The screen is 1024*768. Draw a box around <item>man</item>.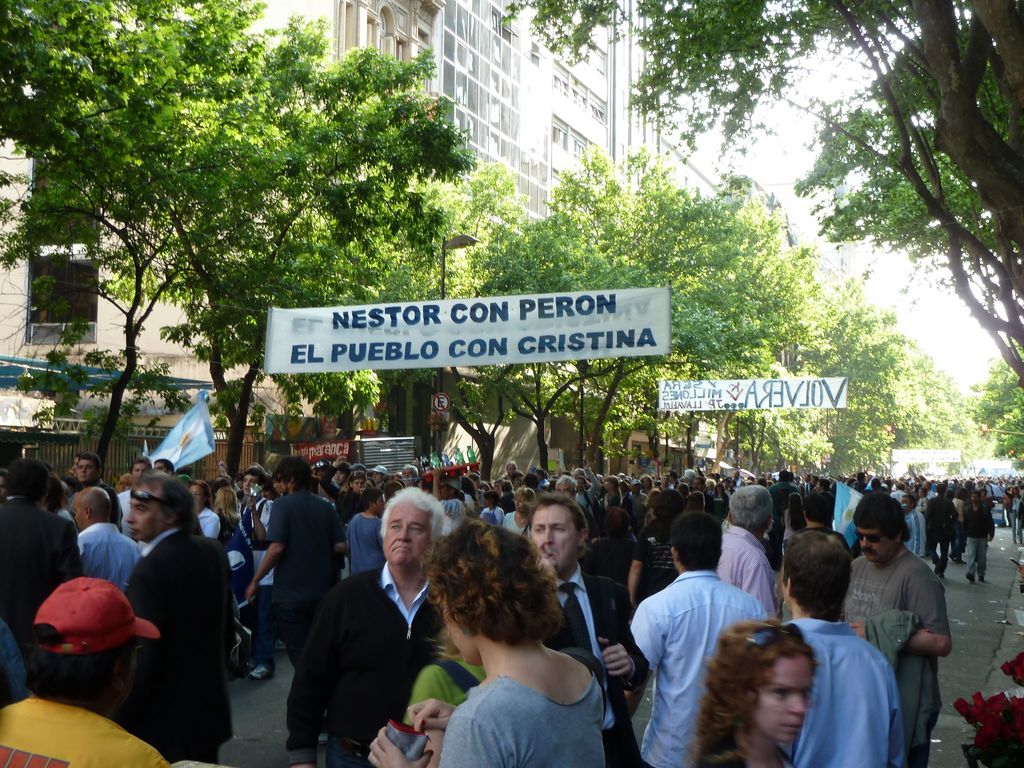
770,527,904,767.
